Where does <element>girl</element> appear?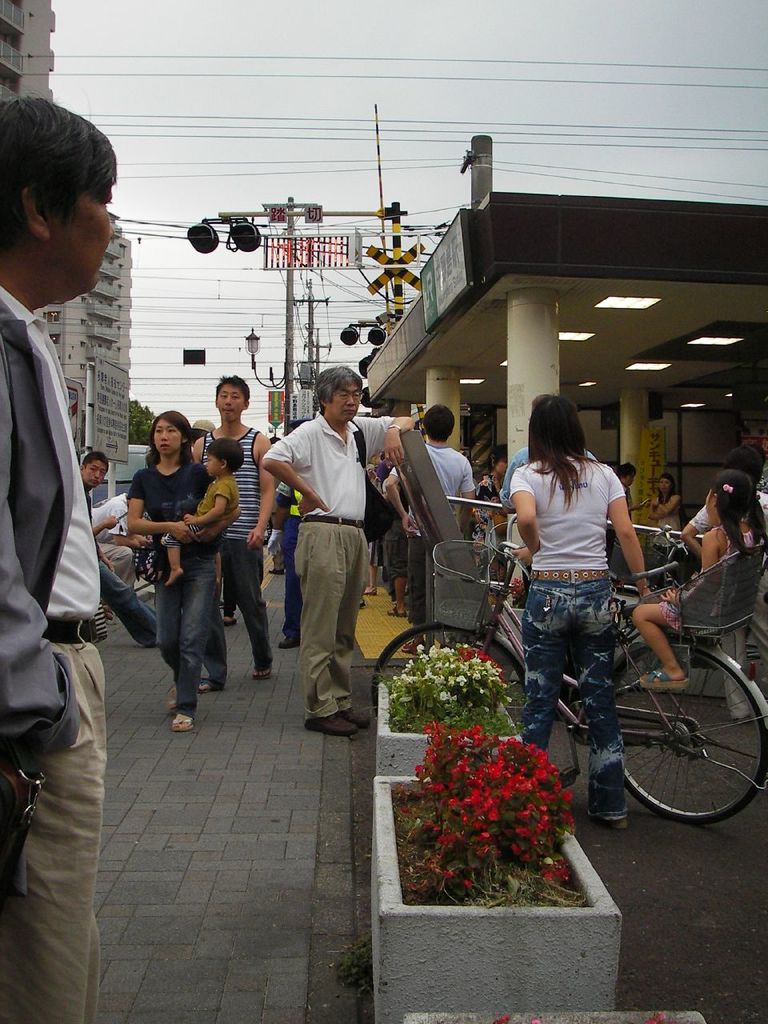
Appears at pyautogui.locateOnScreen(633, 469, 767, 687).
